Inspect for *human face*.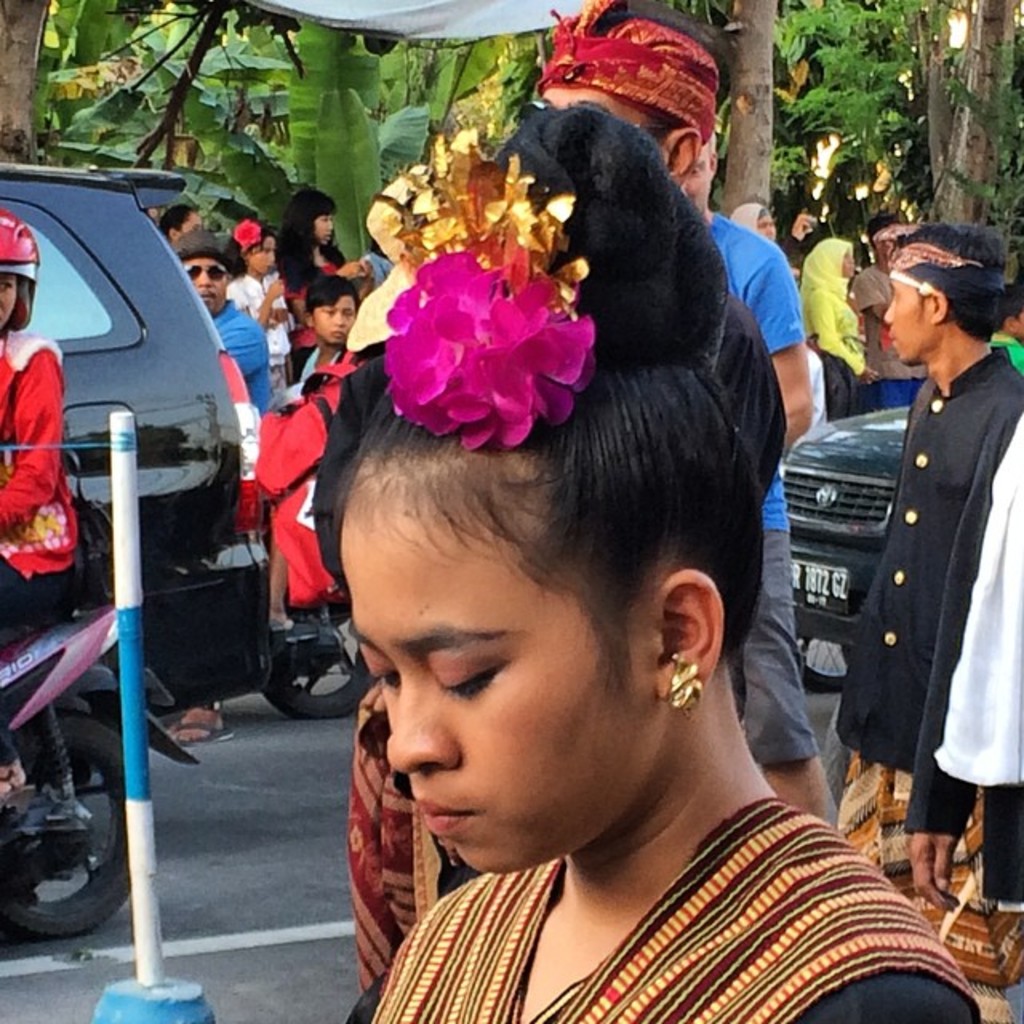
Inspection: rect(187, 258, 222, 310).
